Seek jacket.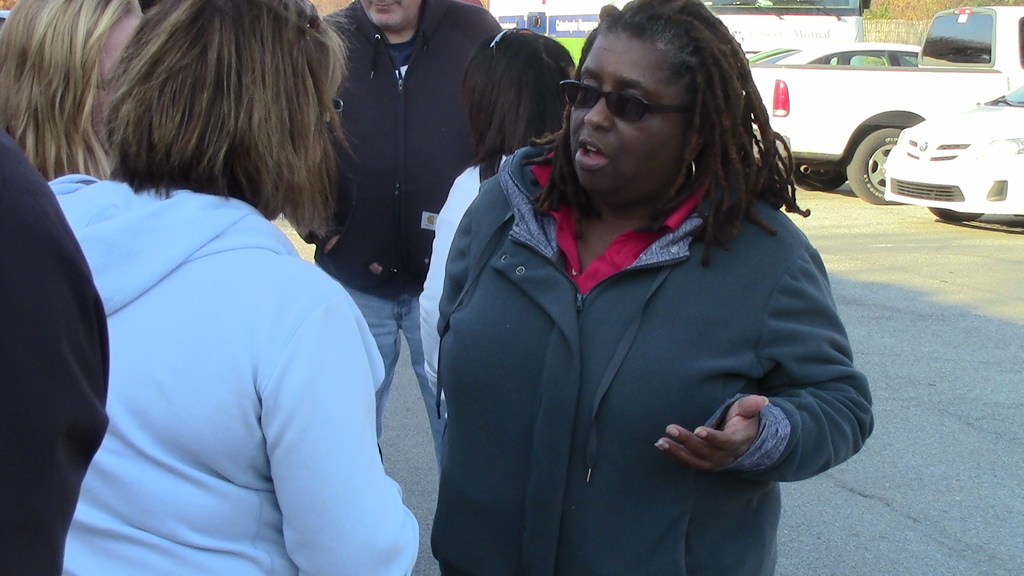
bbox=(293, 0, 507, 264).
